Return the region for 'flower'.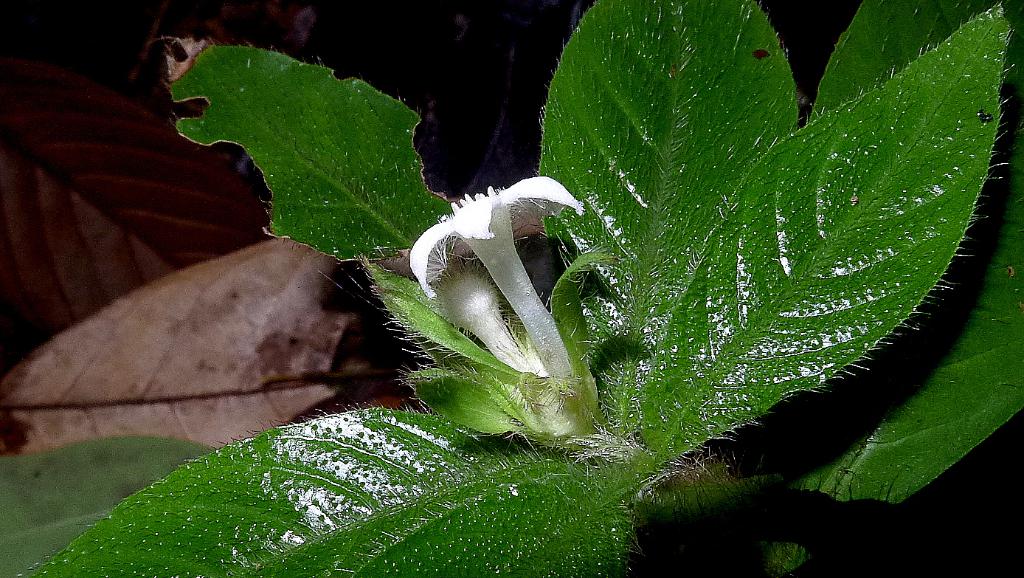
(x1=415, y1=145, x2=582, y2=370).
